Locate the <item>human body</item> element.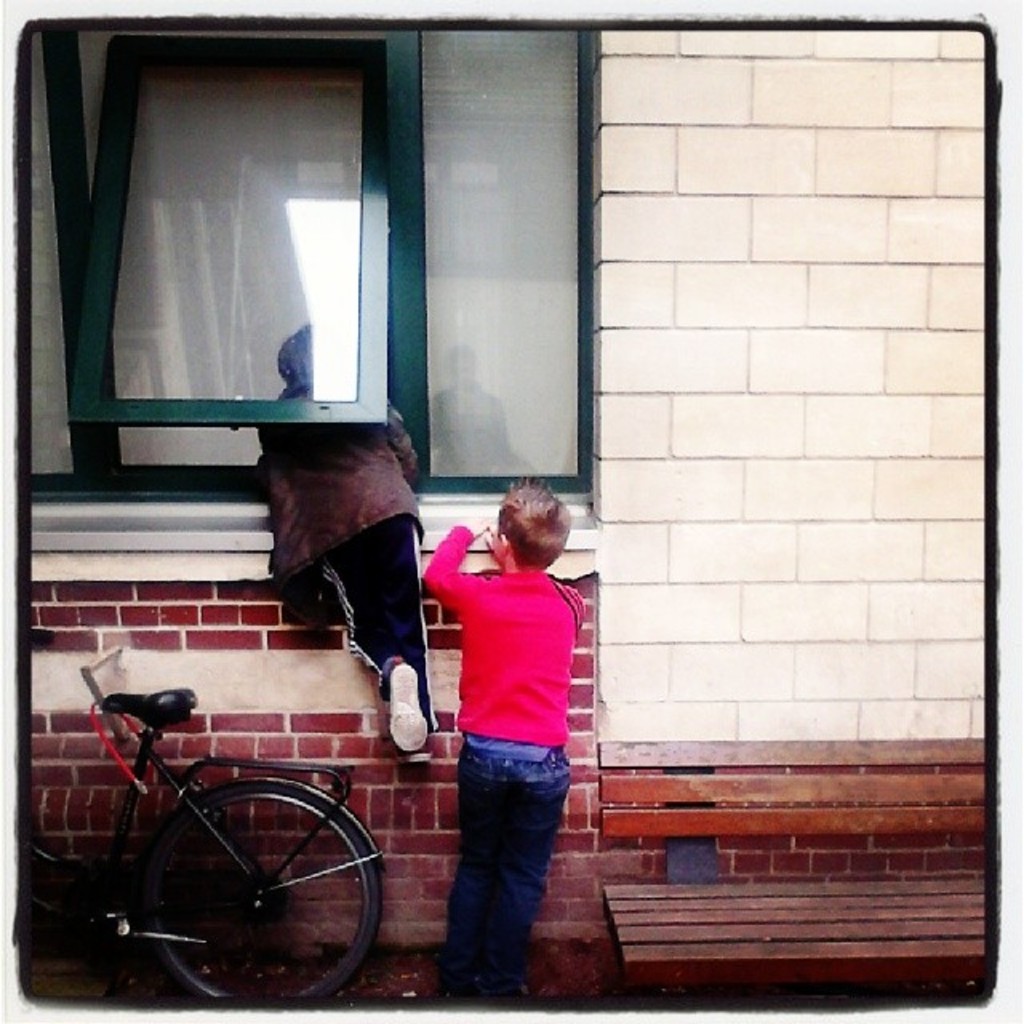
Element bbox: 414,485,592,1006.
